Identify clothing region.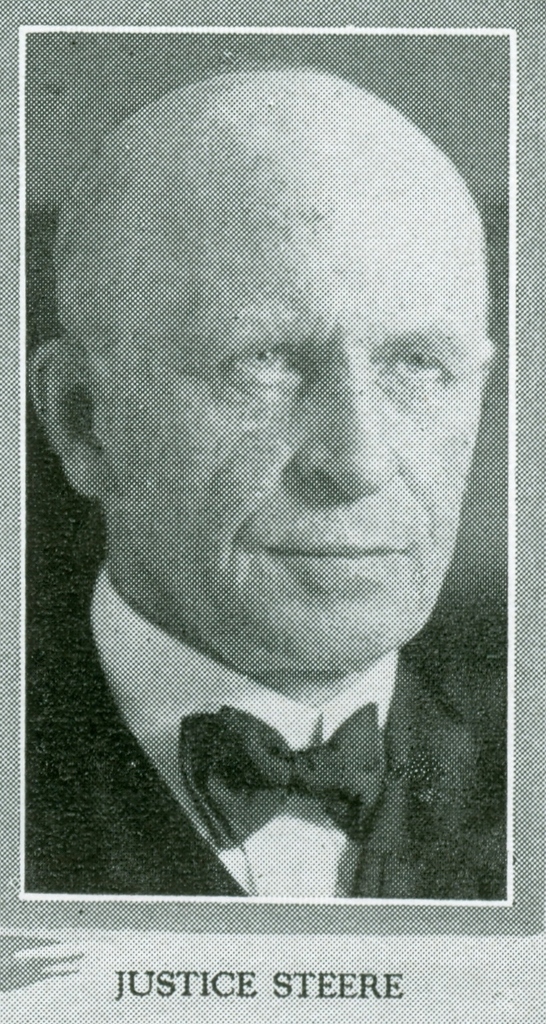
Region: <box>26,547,512,895</box>.
